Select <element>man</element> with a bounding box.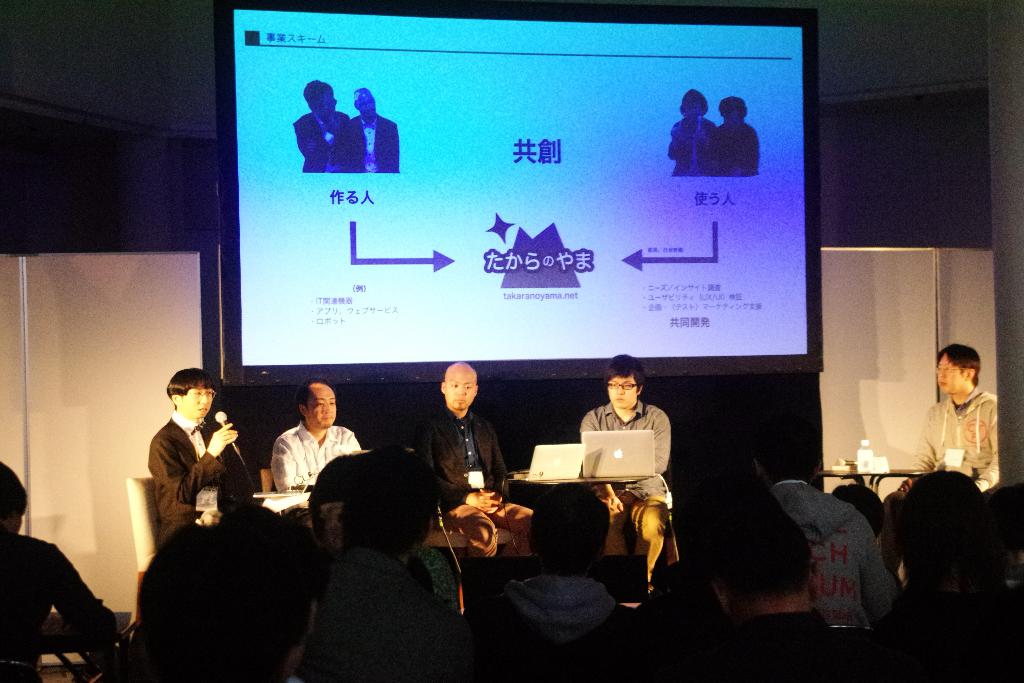
660, 478, 893, 682.
